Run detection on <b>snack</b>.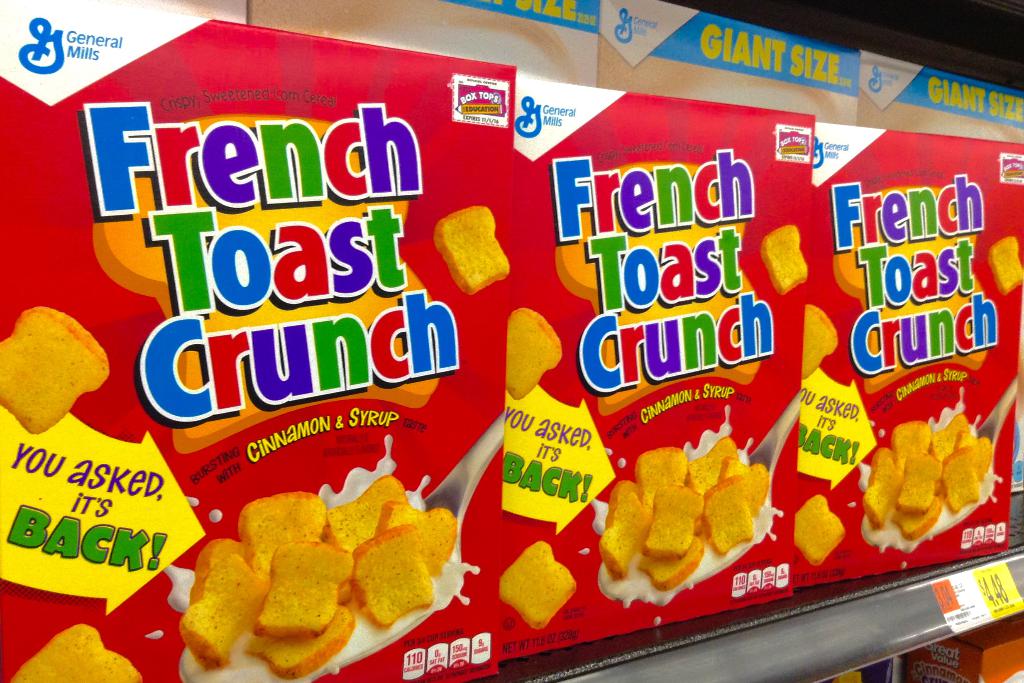
Result: 594 440 771 588.
